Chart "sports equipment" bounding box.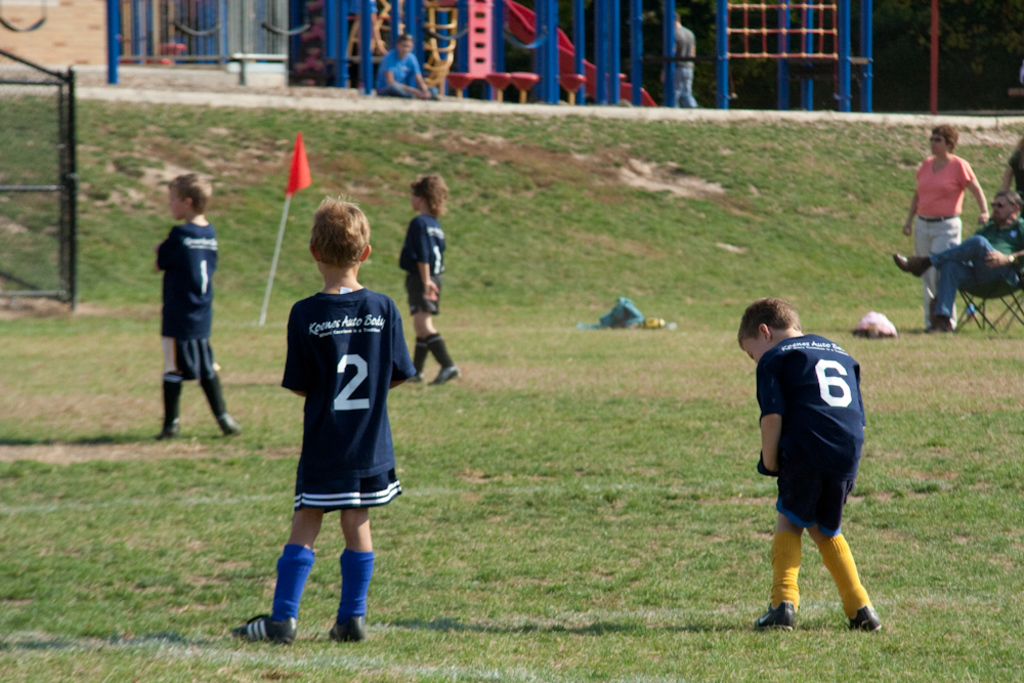
Charted: 852 606 886 632.
